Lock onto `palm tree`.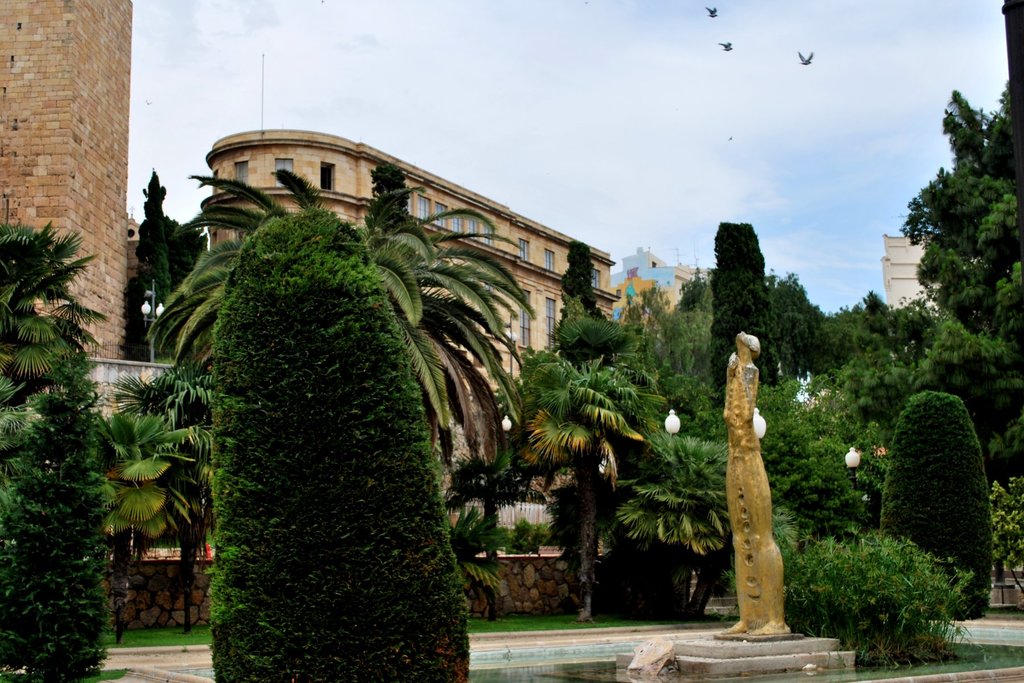
Locked: (x1=0, y1=213, x2=96, y2=407).
